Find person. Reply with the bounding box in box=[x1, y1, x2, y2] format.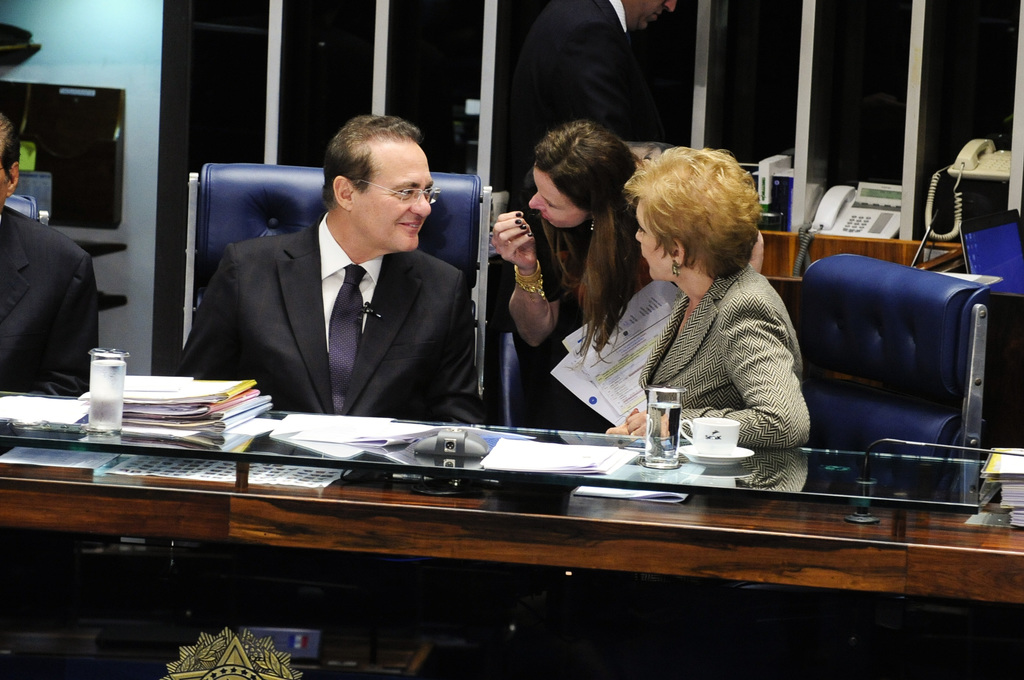
box=[486, 122, 766, 430].
